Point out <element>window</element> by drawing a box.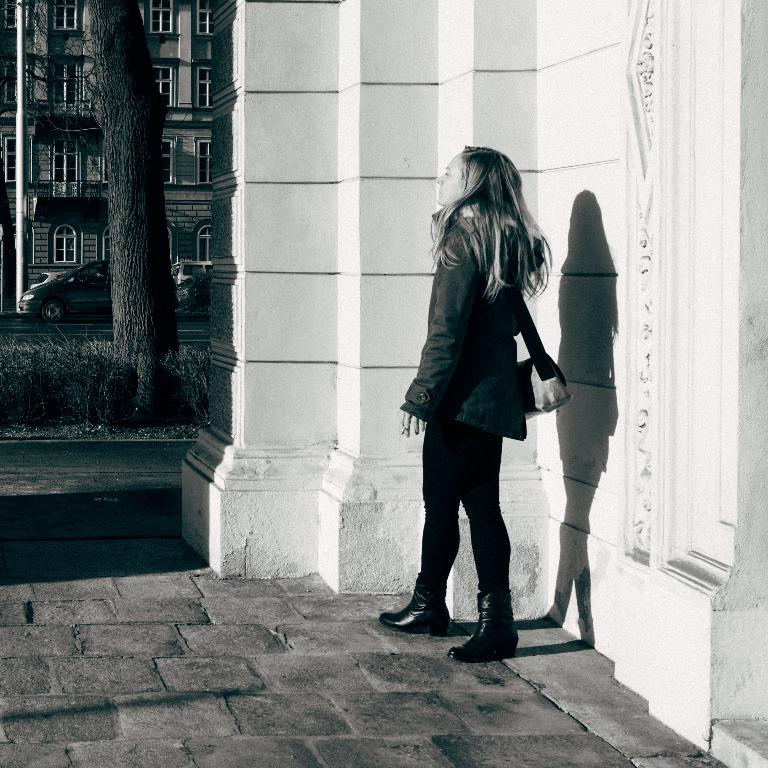
x1=149 y1=0 x2=172 y2=33.
